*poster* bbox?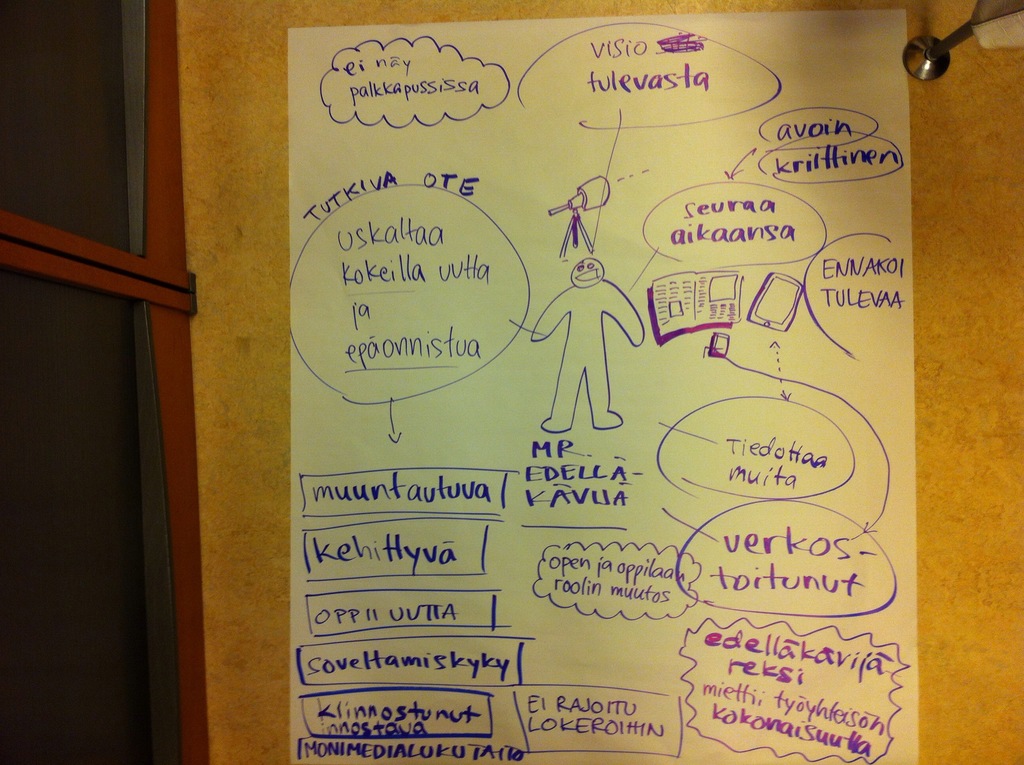
287,11,915,764
